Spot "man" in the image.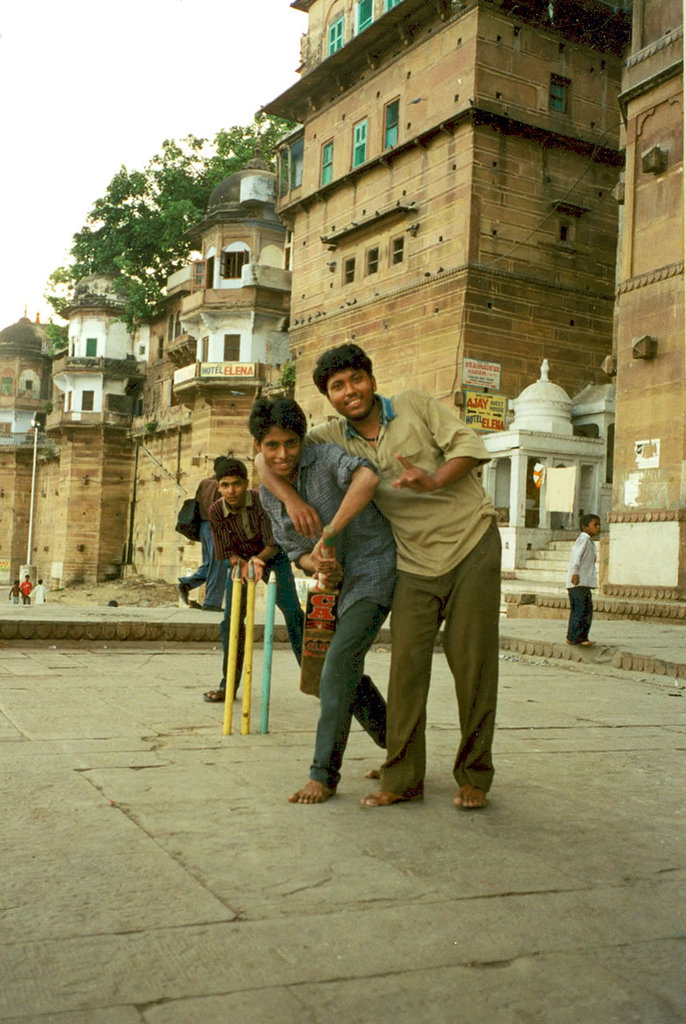
"man" found at <bbox>247, 396, 403, 807</bbox>.
